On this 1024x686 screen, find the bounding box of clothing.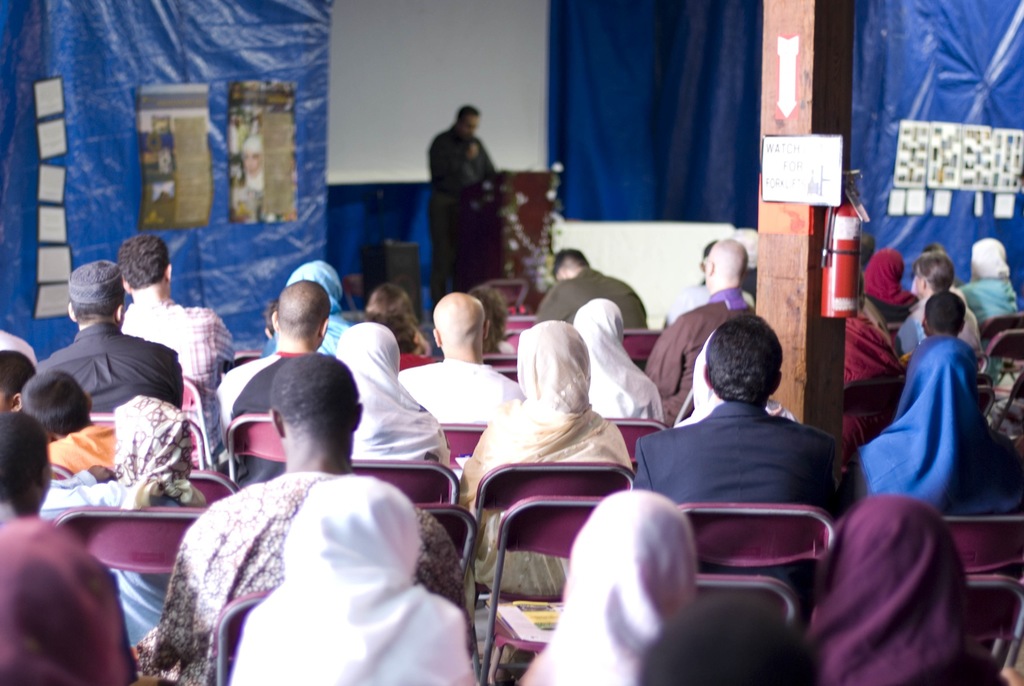
Bounding box: (x1=351, y1=322, x2=433, y2=463).
